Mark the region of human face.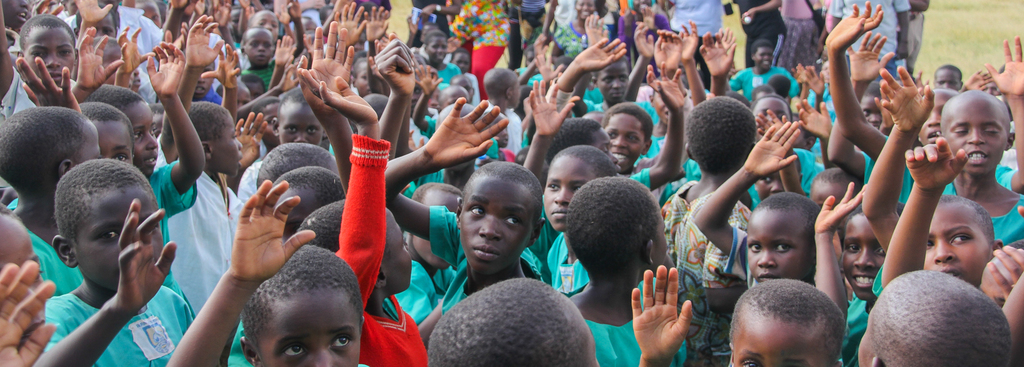
Region: l=920, t=205, r=989, b=283.
